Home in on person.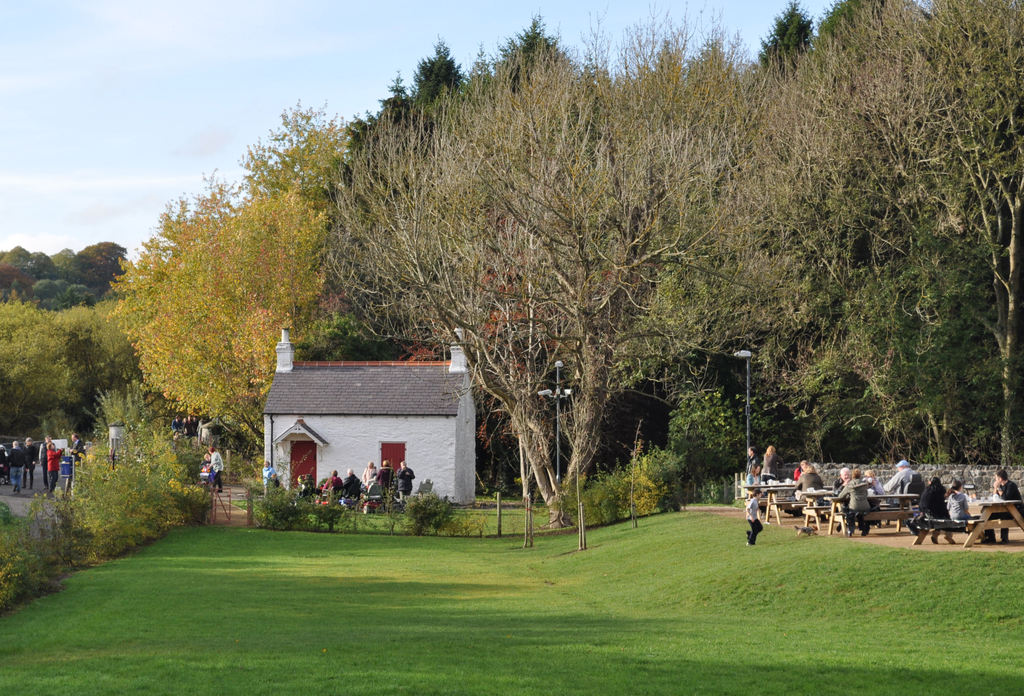
Homed in at select_region(210, 443, 230, 494).
